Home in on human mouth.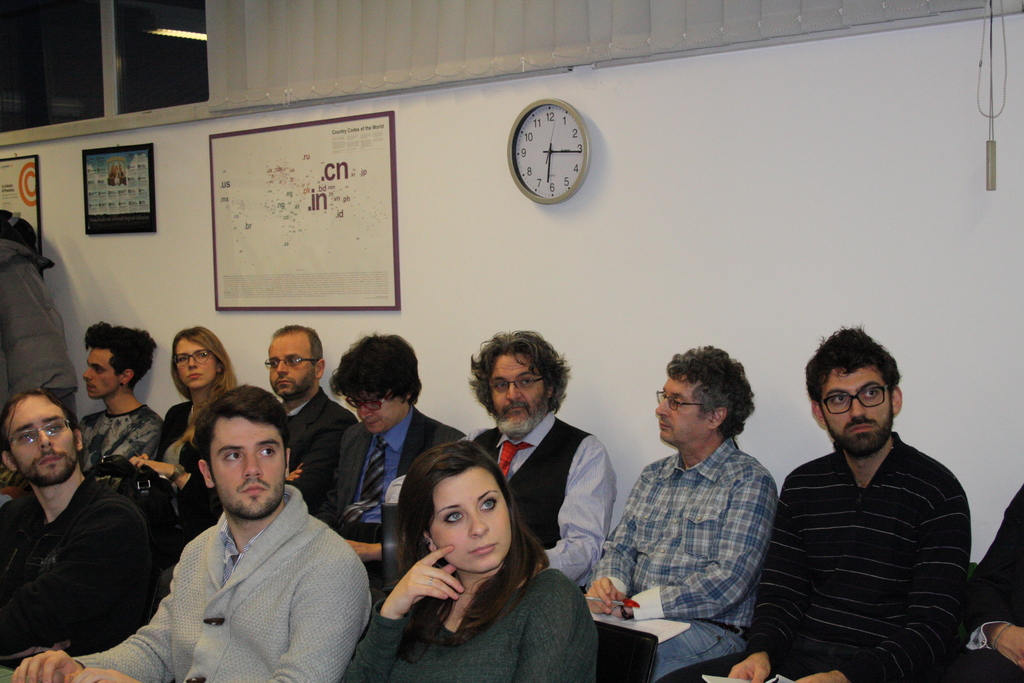
Homed in at [241,480,270,502].
